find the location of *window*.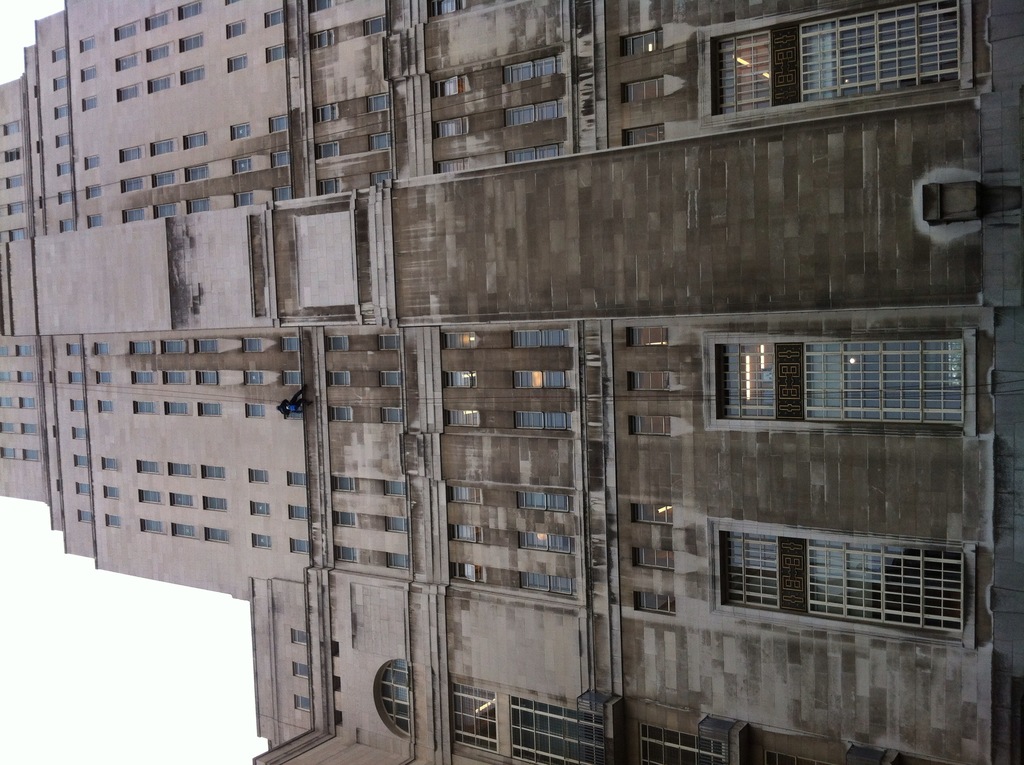
Location: 433,74,470,97.
